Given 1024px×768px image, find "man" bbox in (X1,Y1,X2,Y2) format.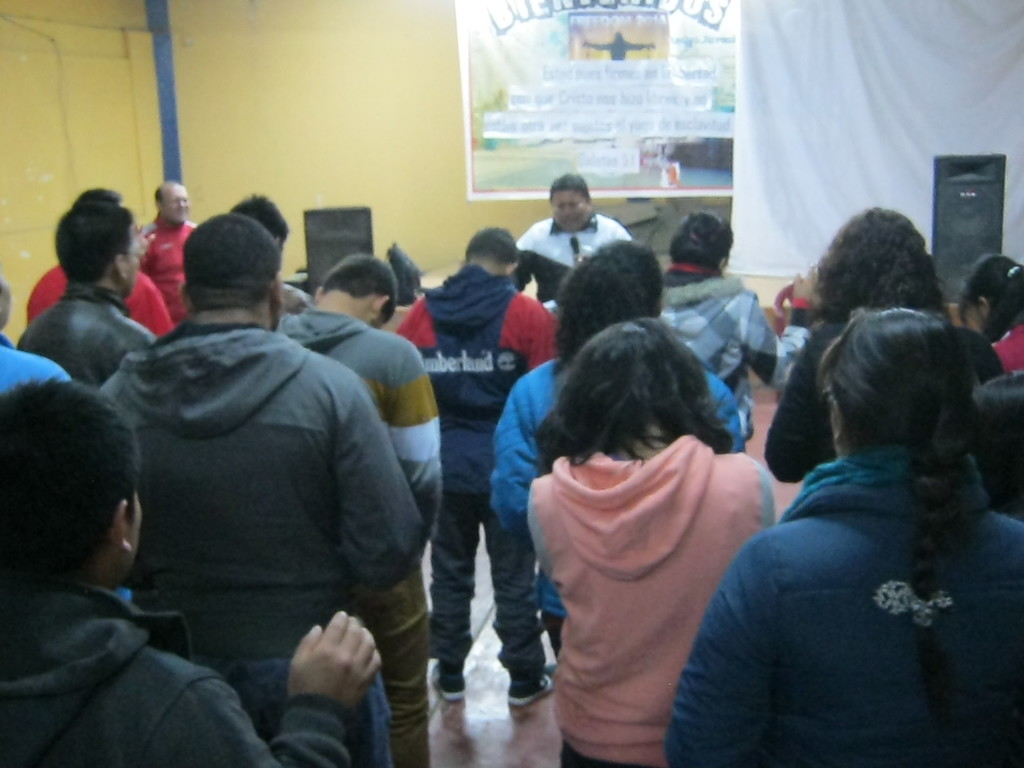
(513,174,632,272).
